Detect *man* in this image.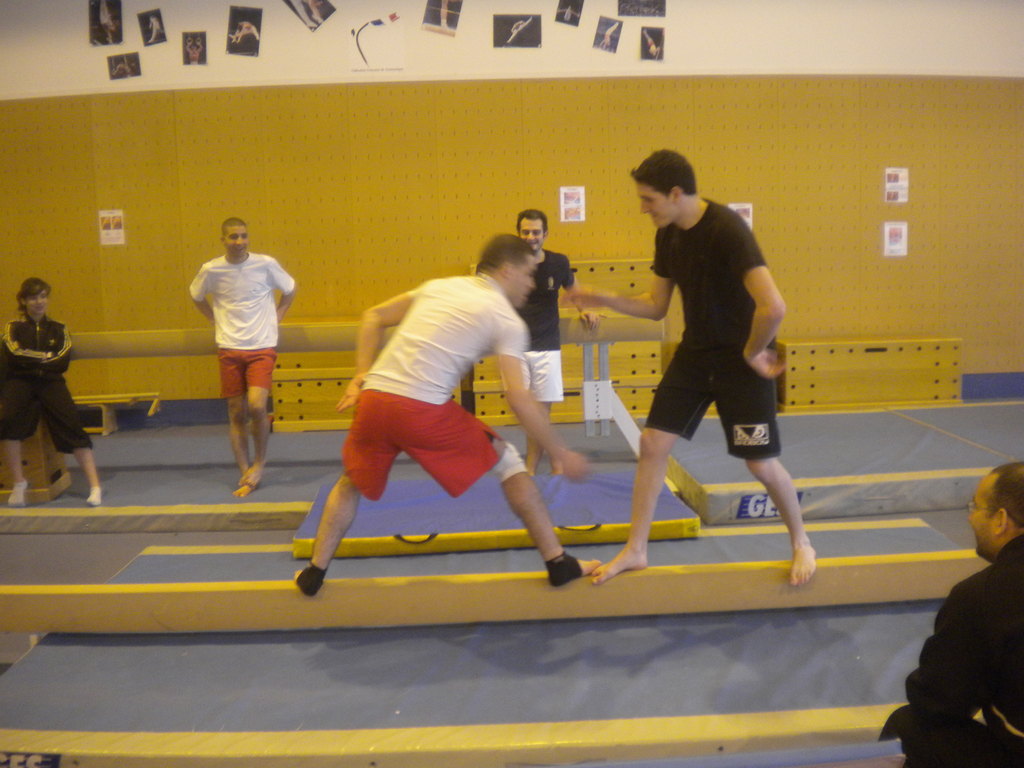
Detection: box=[181, 214, 289, 482].
